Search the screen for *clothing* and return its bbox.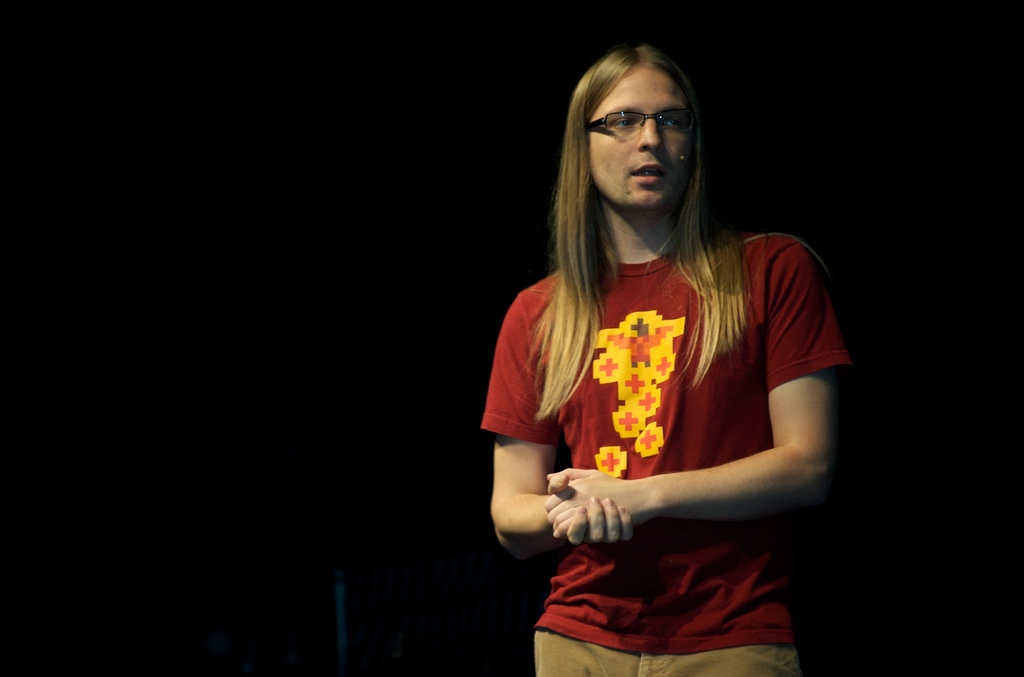
Found: bbox=(510, 154, 835, 639).
